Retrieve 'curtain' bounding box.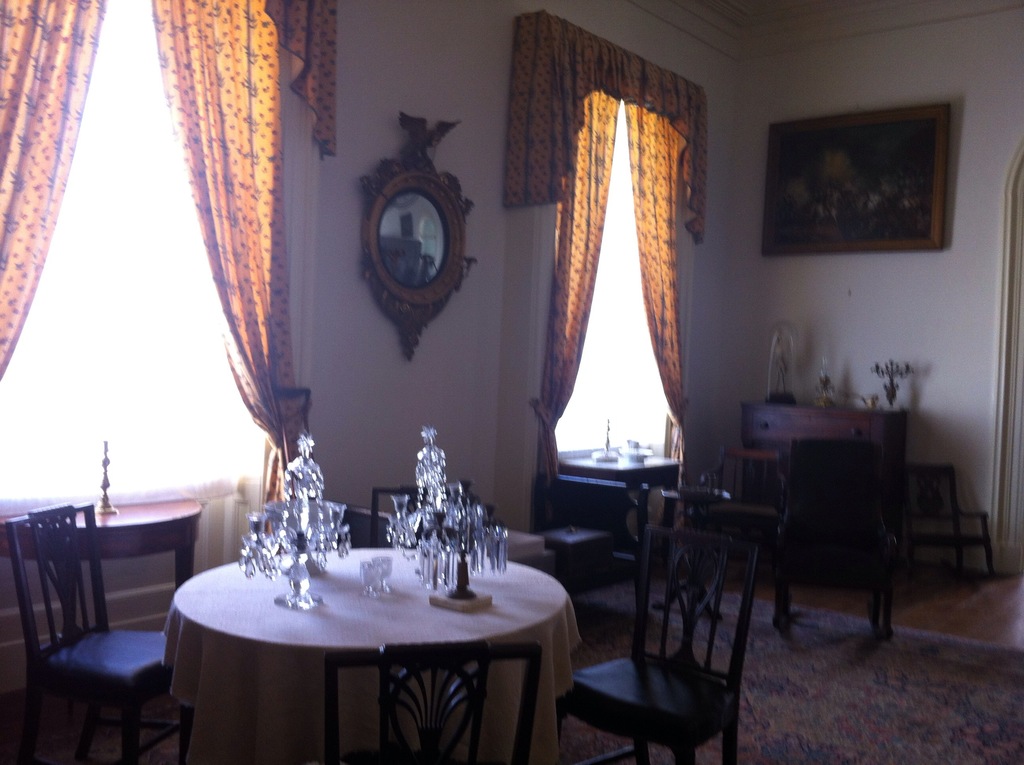
Bounding box: 516:13:711:545.
